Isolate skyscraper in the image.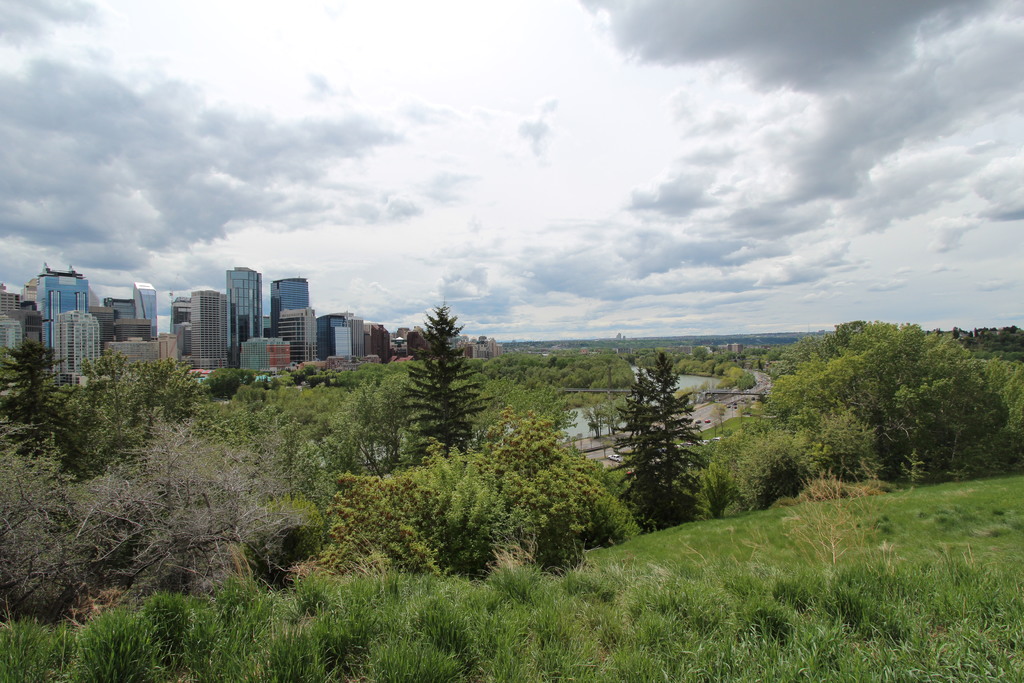
Isolated region: <region>0, 315, 33, 381</region>.
